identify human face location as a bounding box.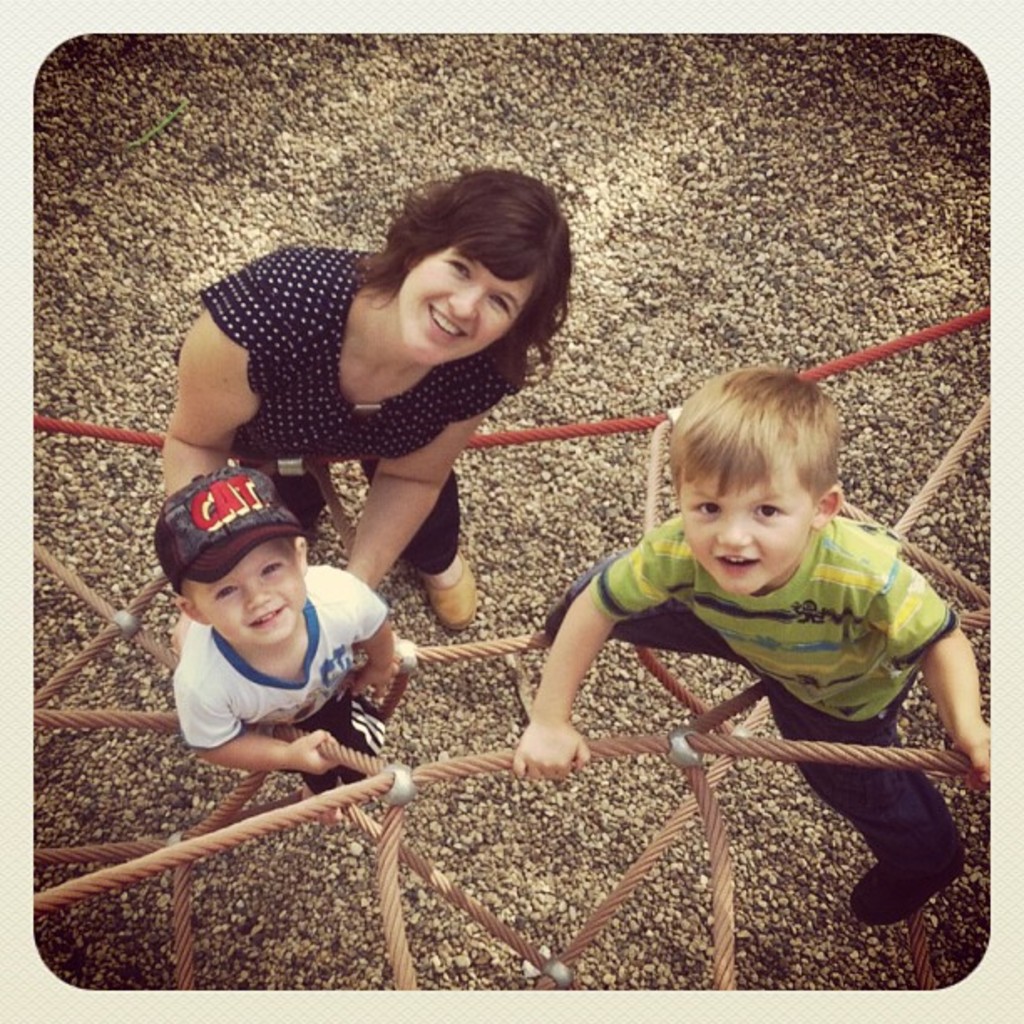
[191,544,310,646].
